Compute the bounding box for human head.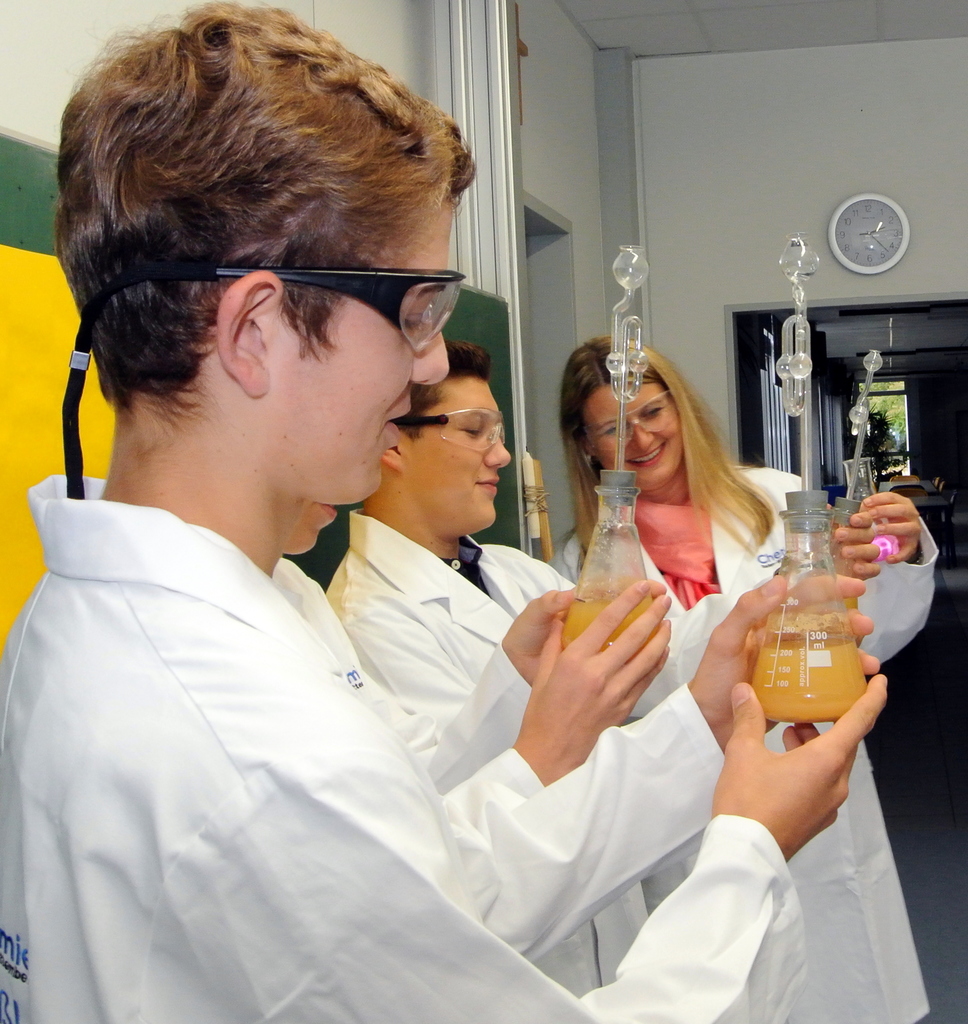
{"left": 63, "top": 0, "right": 471, "bottom": 552}.
